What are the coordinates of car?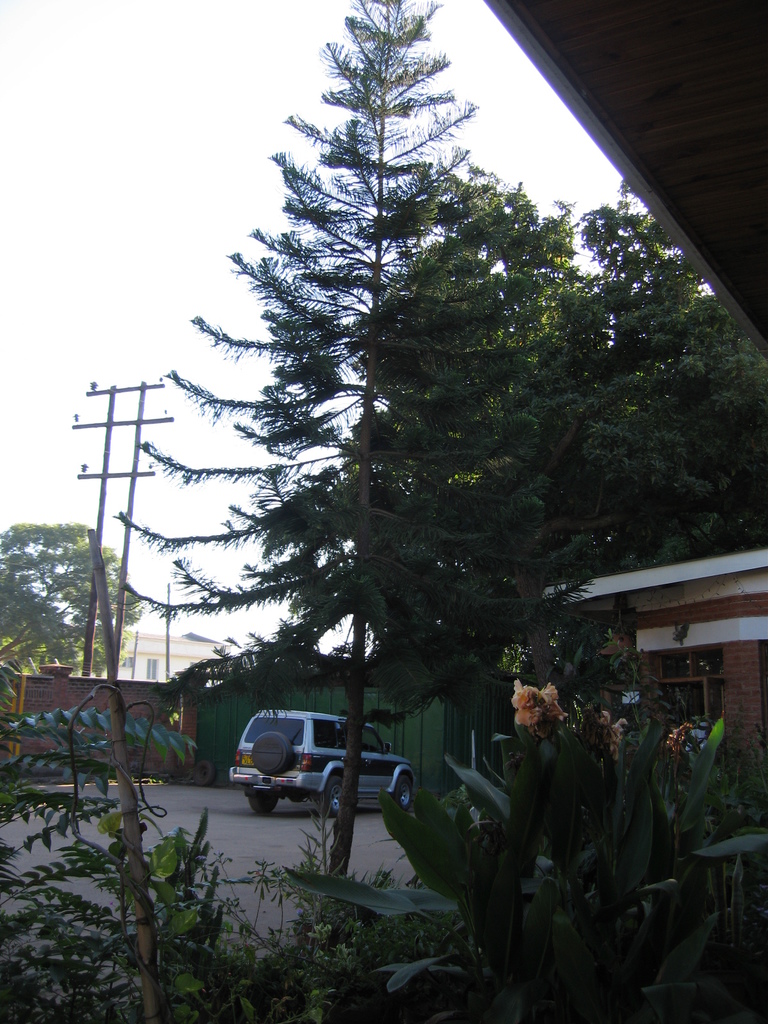
locate(221, 715, 416, 819).
